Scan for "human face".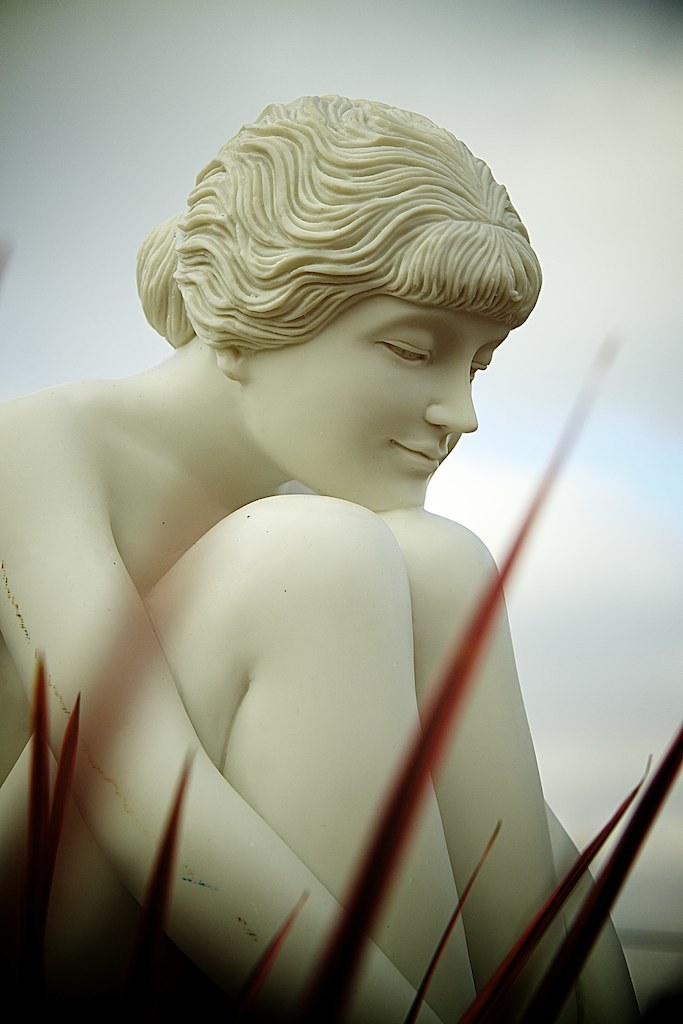
Scan result: <box>235,292,512,512</box>.
